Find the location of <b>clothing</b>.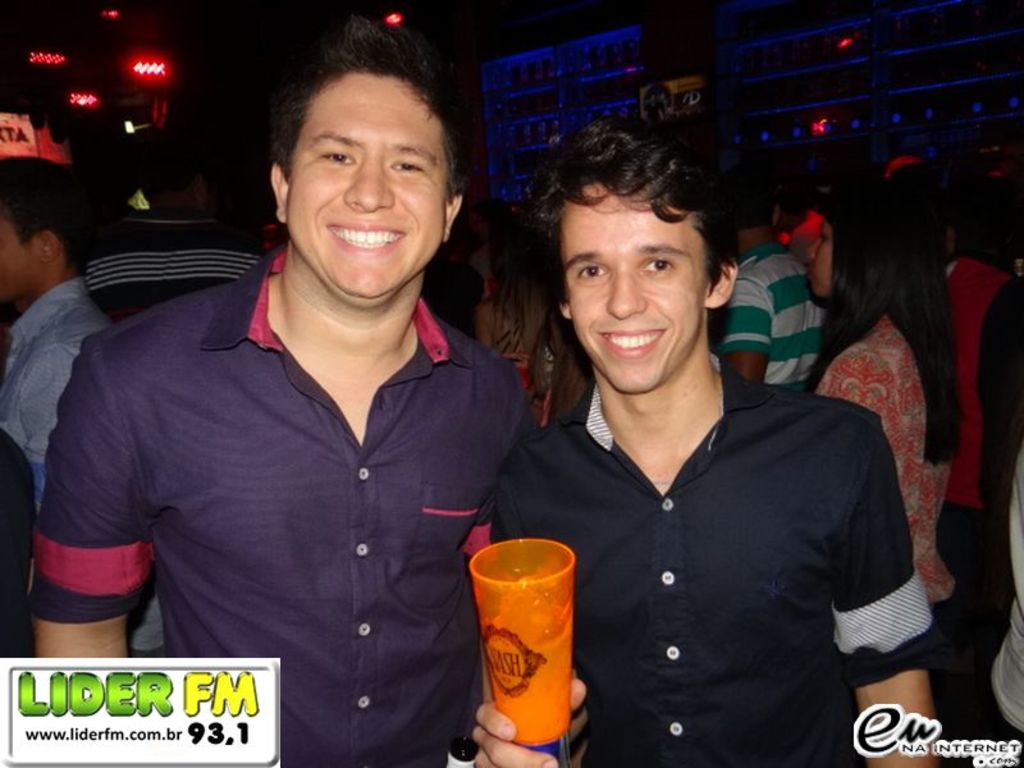
Location: BBox(77, 207, 285, 319).
